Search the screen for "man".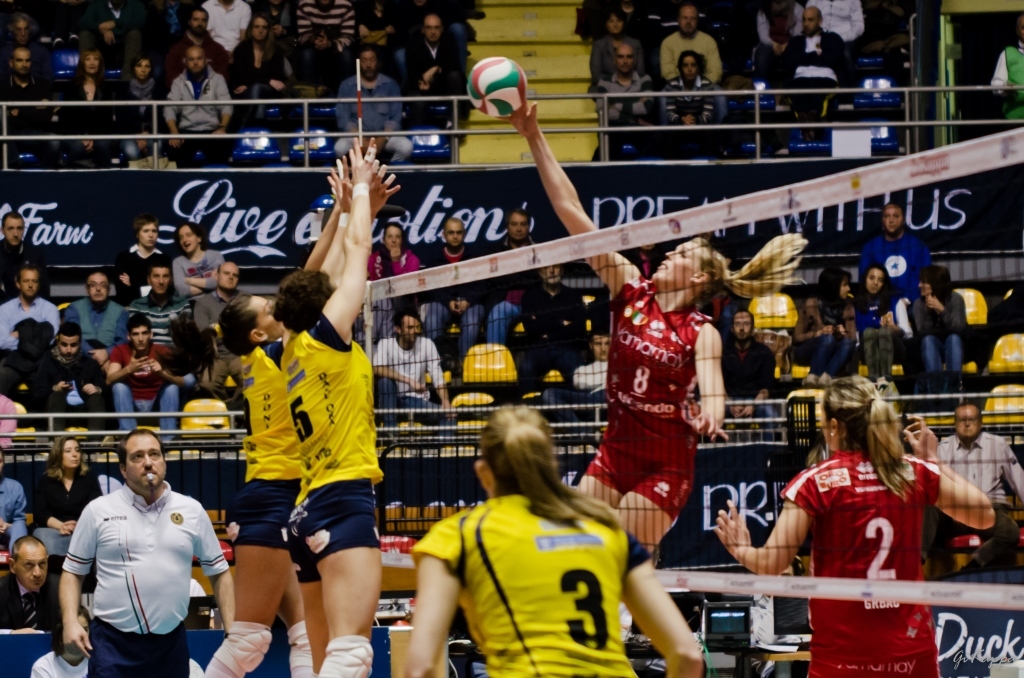
Found at 34:321:108:424.
